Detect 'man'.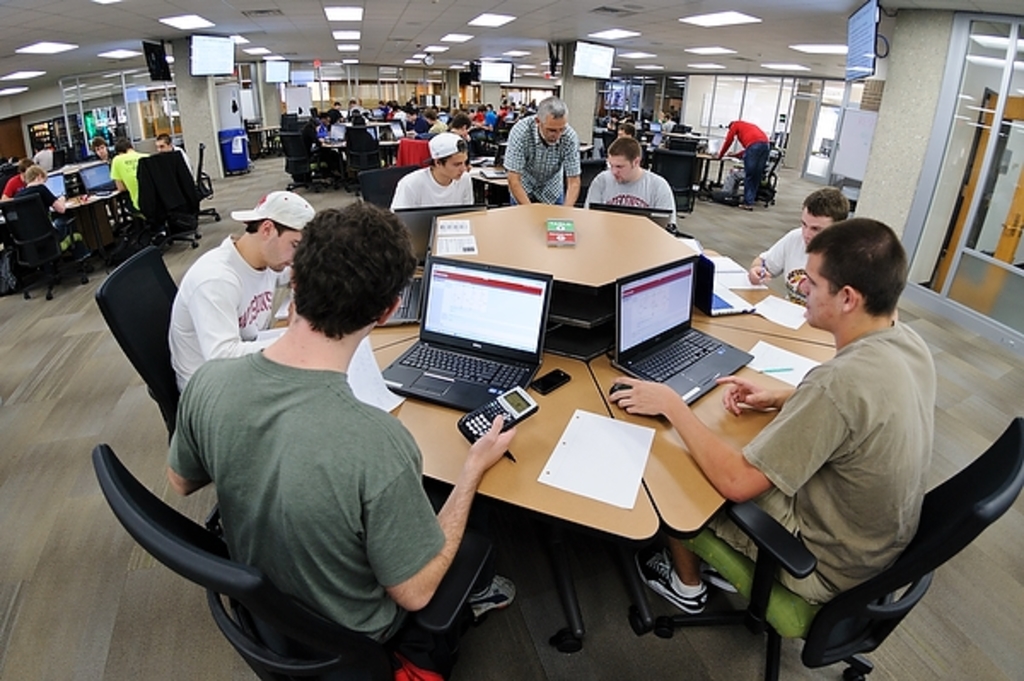
Detected at select_region(92, 135, 119, 162).
